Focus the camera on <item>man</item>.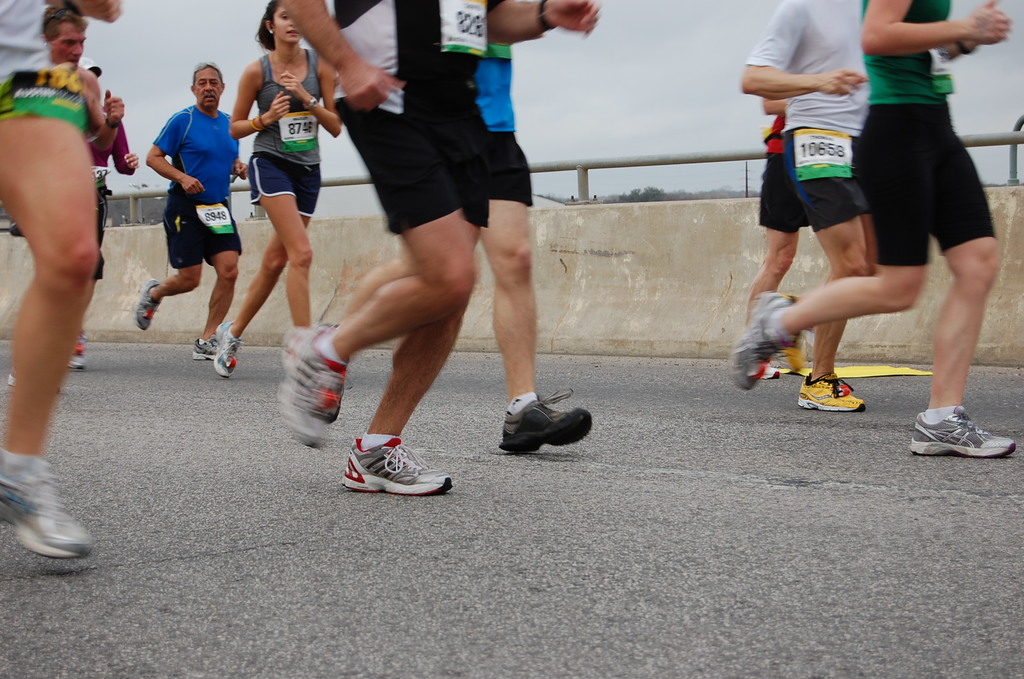
Focus region: region(275, 0, 607, 498).
